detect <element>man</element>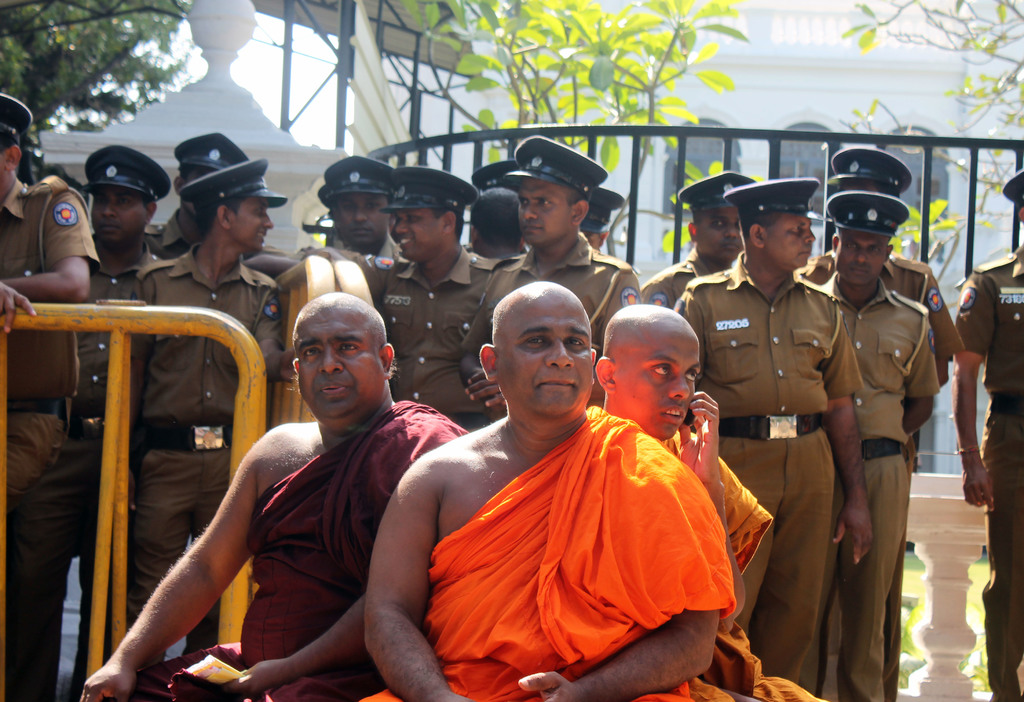
BBox(316, 154, 399, 257)
